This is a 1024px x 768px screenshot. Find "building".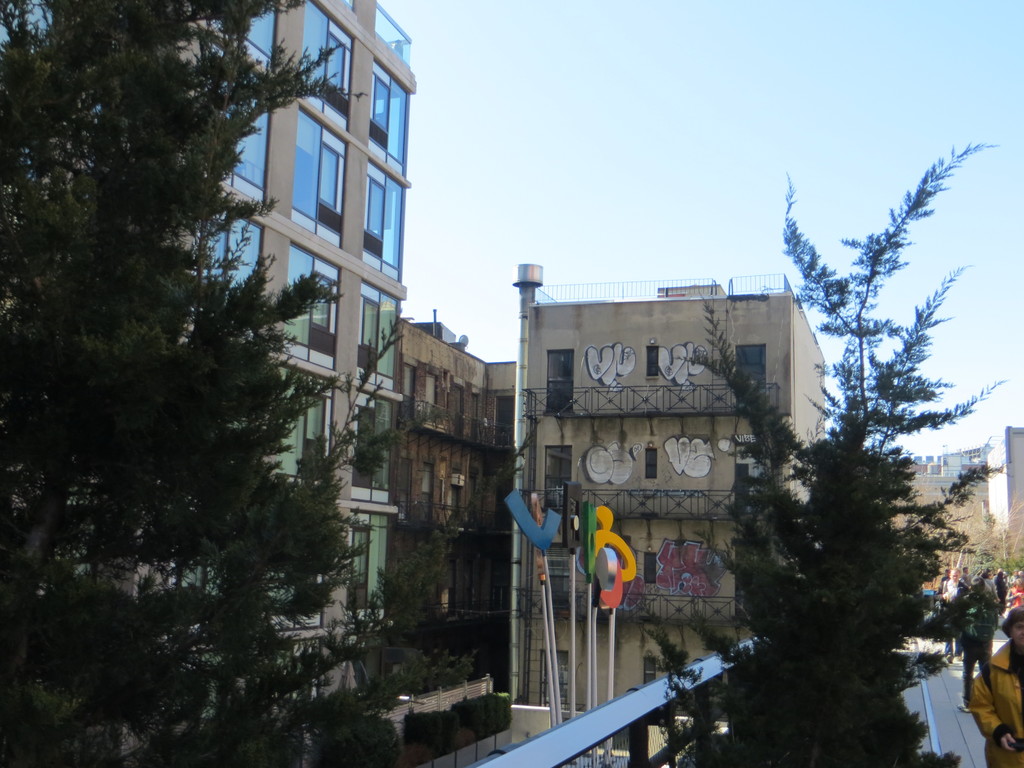
Bounding box: {"left": 538, "top": 267, "right": 830, "bottom": 724}.
